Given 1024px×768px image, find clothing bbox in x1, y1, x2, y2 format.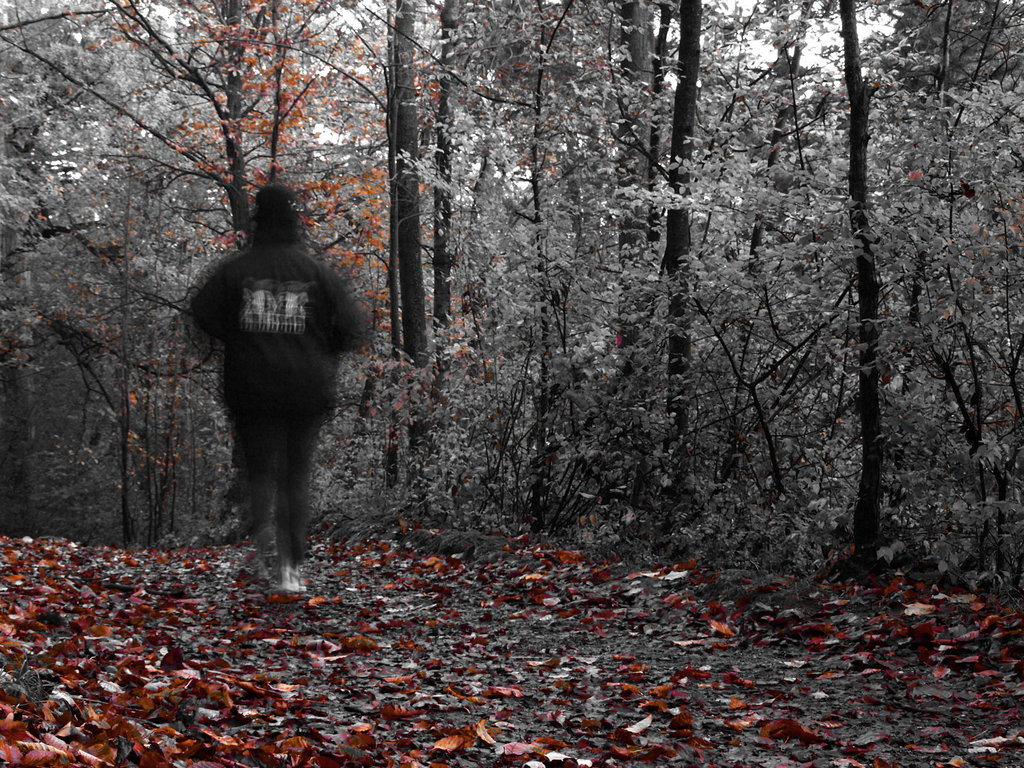
198, 241, 368, 570.
